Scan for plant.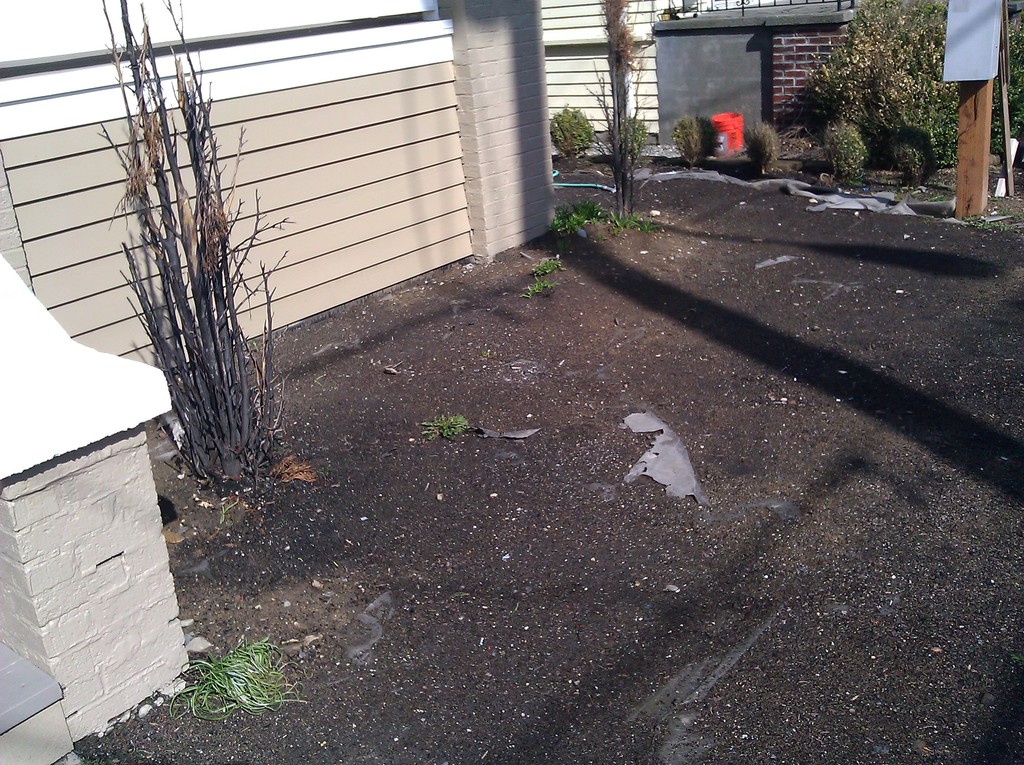
Scan result: bbox=(161, 635, 311, 723).
